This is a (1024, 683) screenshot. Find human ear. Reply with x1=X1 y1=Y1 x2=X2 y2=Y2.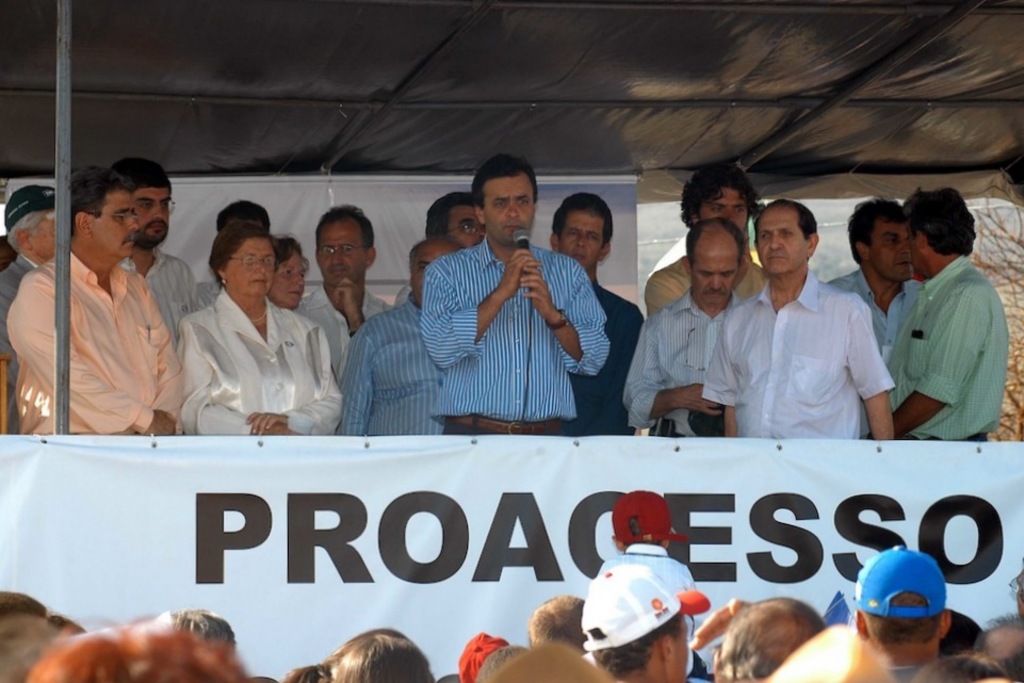
x1=681 y1=256 x2=692 y2=274.
